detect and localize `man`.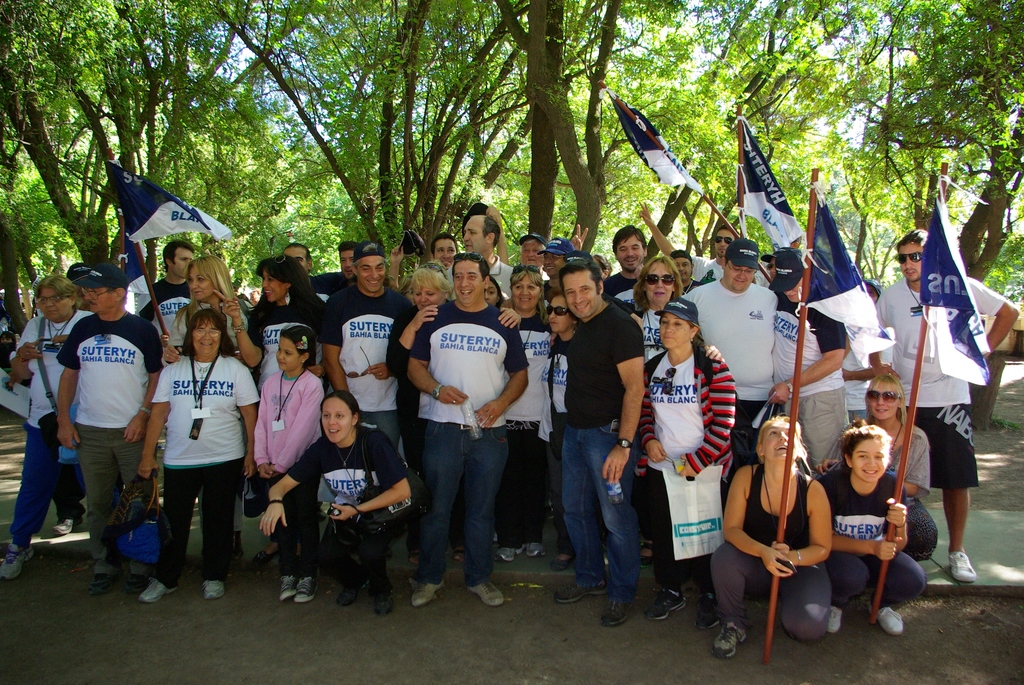
Localized at select_region(412, 257, 529, 609).
